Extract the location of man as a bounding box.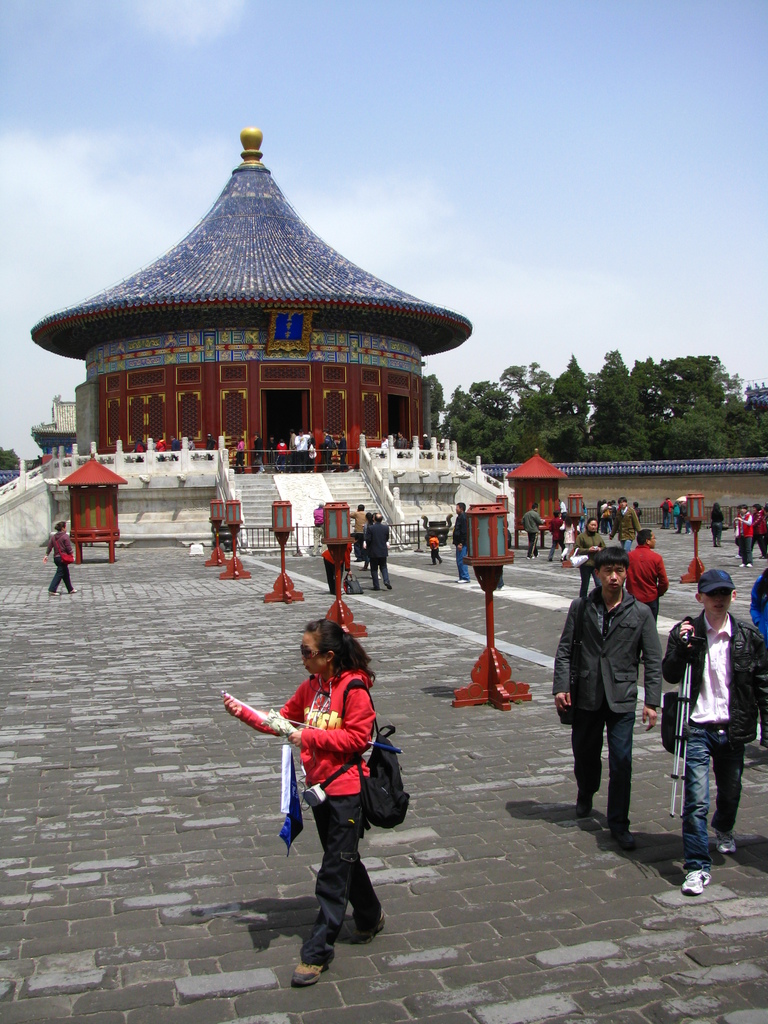
(312, 500, 324, 556).
